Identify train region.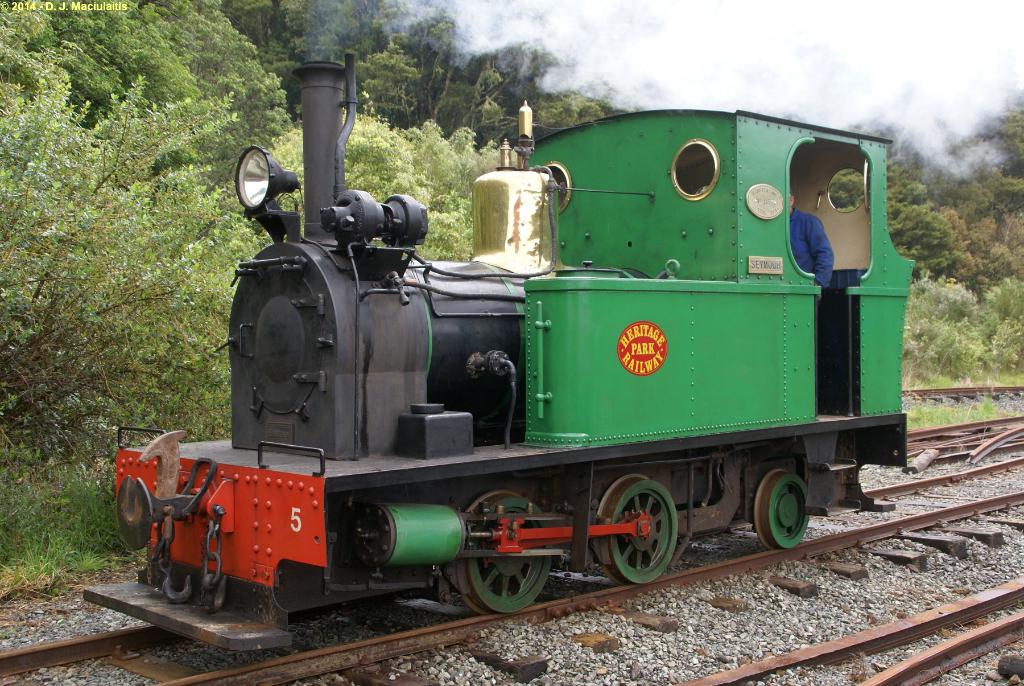
Region: pyautogui.locateOnScreen(81, 61, 916, 655).
